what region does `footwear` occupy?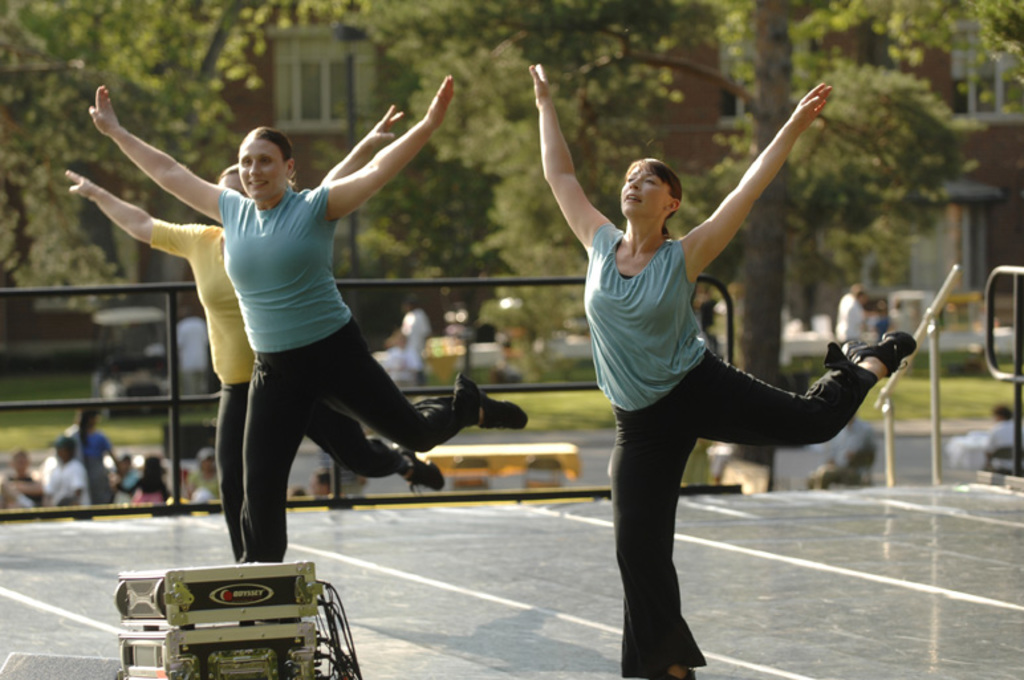
region(451, 378, 532, 431).
